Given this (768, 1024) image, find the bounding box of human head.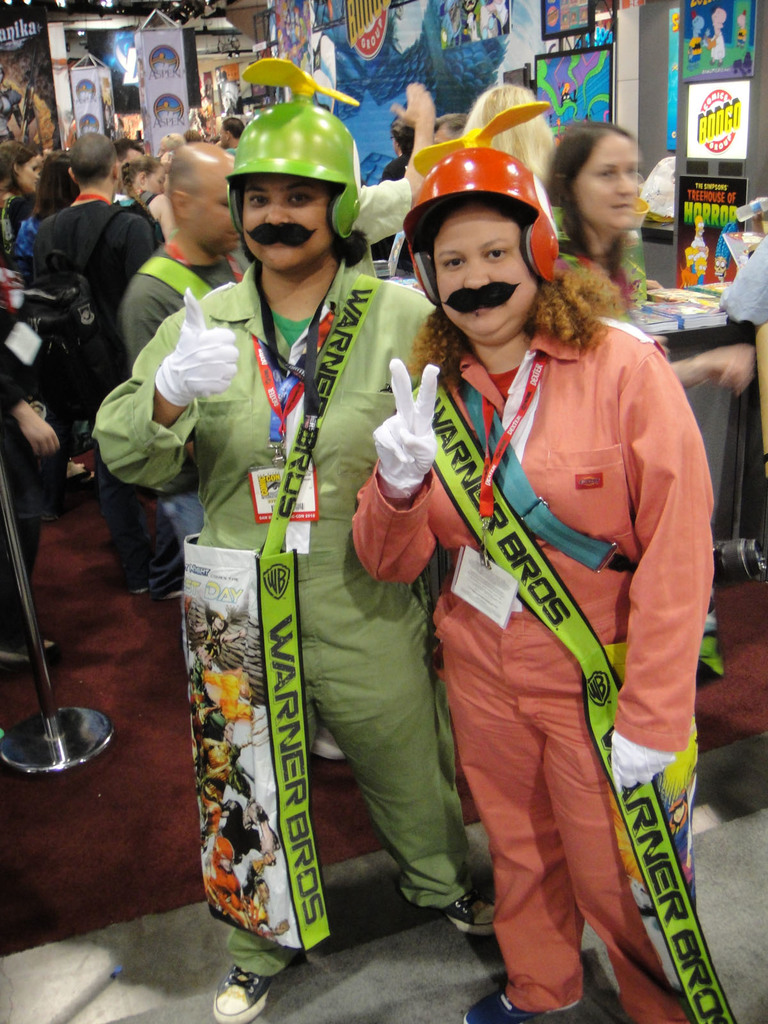
(65,132,123,196).
